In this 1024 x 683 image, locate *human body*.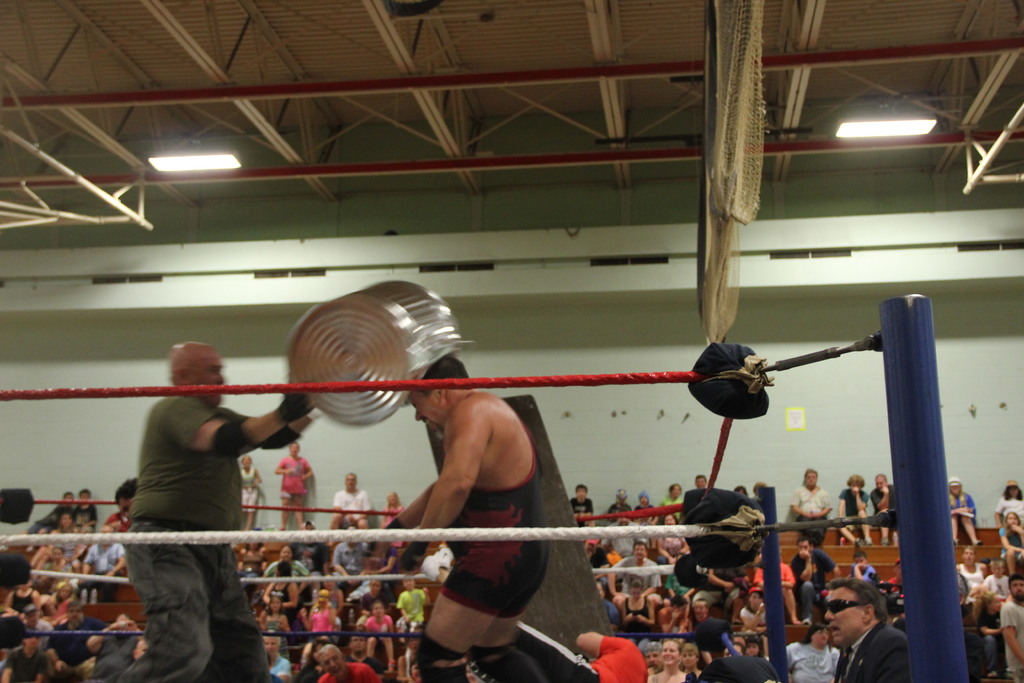
Bounding box: (73, 485, 97, 531).
